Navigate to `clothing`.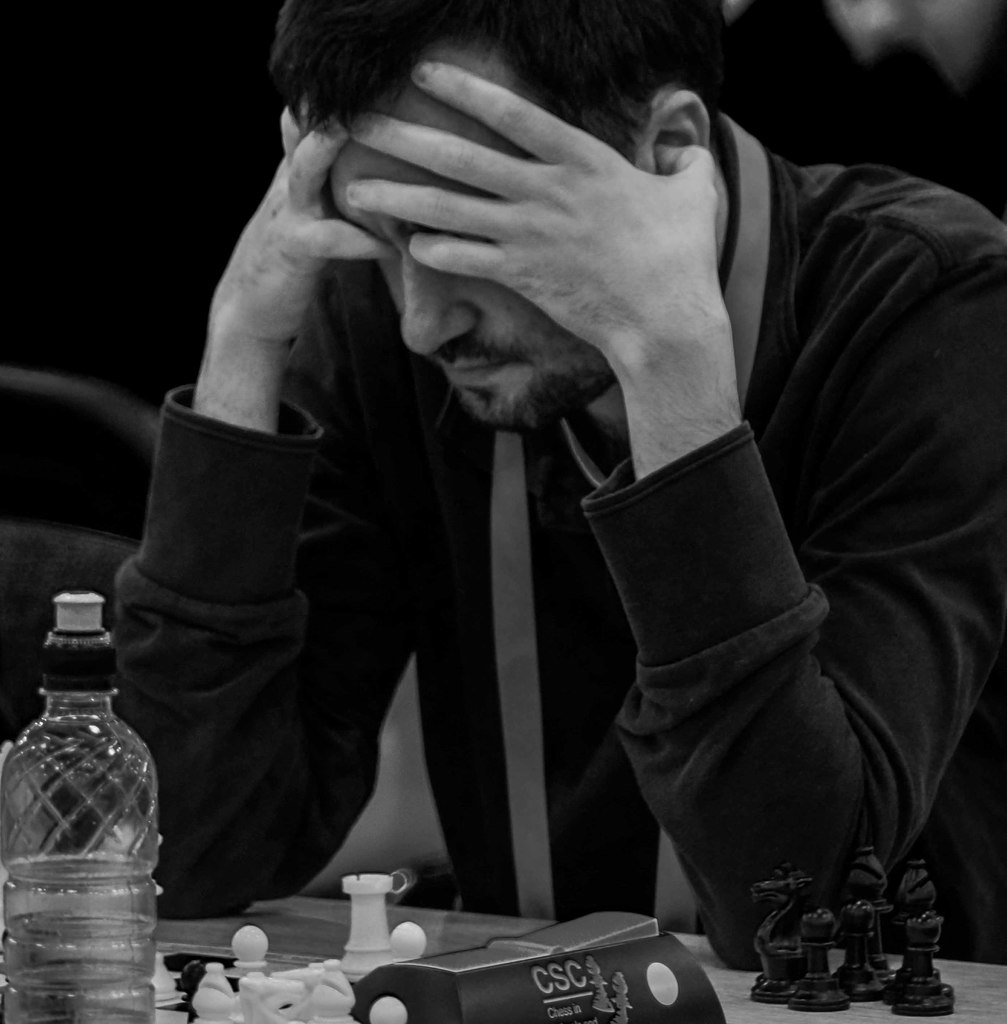
Navigation target: bbox(122, 11, 978, 986).
